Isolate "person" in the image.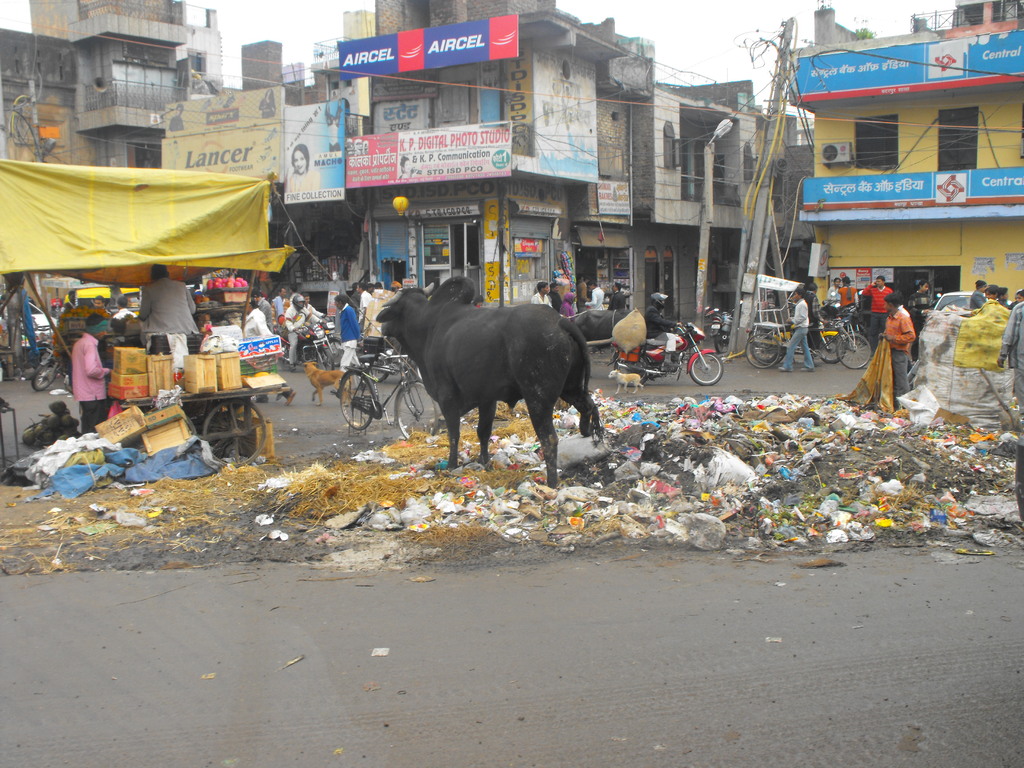
Isolated region: locate(611, 281, 624, 311).
